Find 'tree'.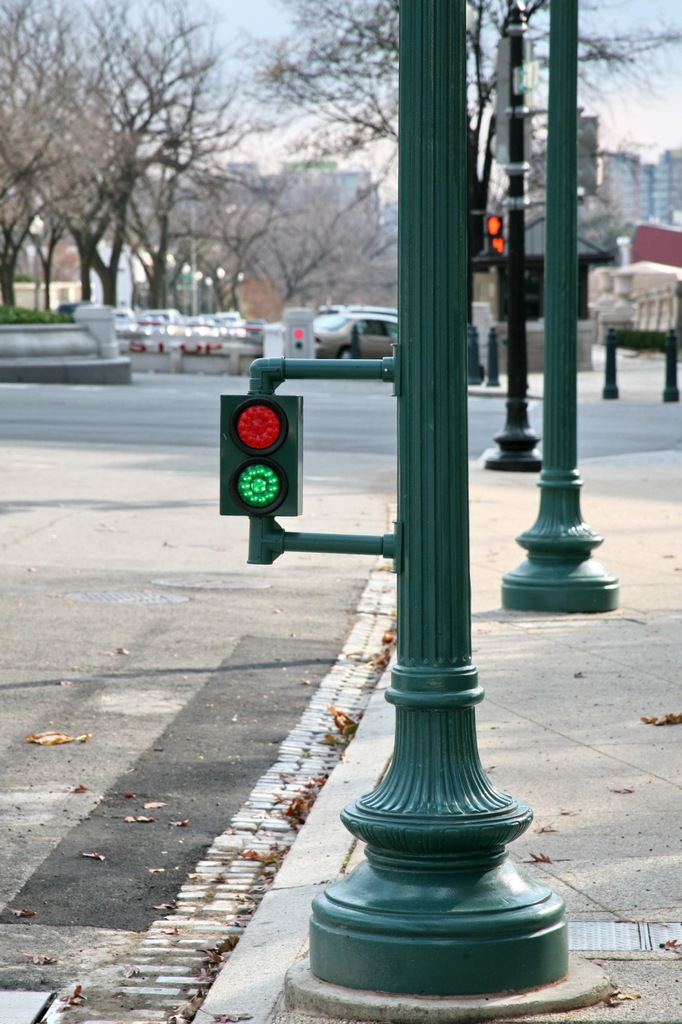
bbox(98, 0, 231, 325).
